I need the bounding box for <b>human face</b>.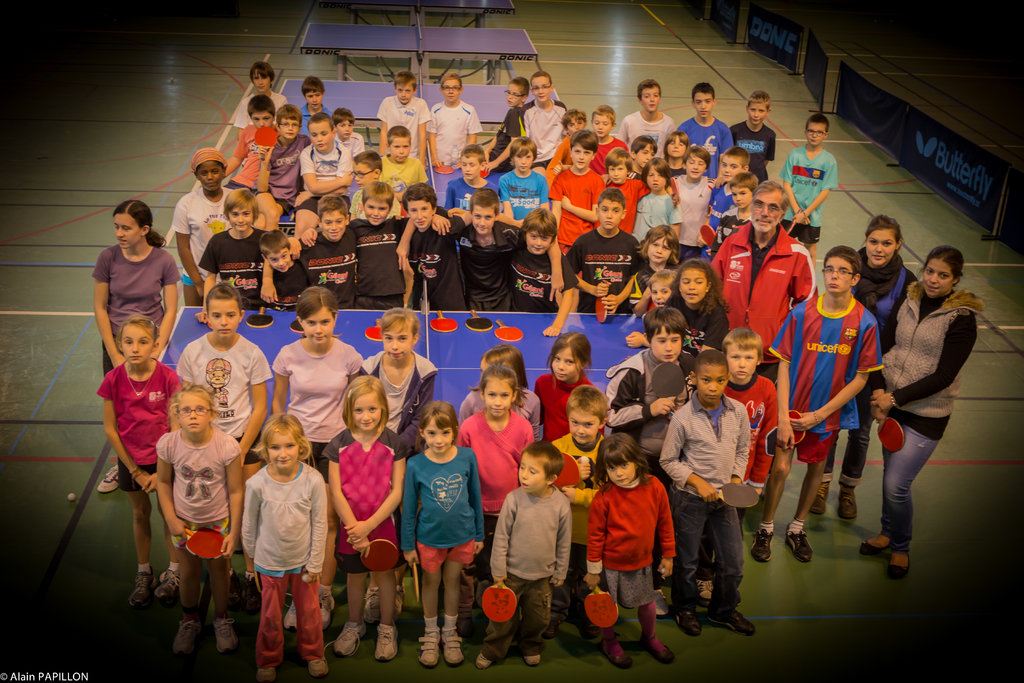
Here it is: [left=605, top=152, right=632, bottom=189].
